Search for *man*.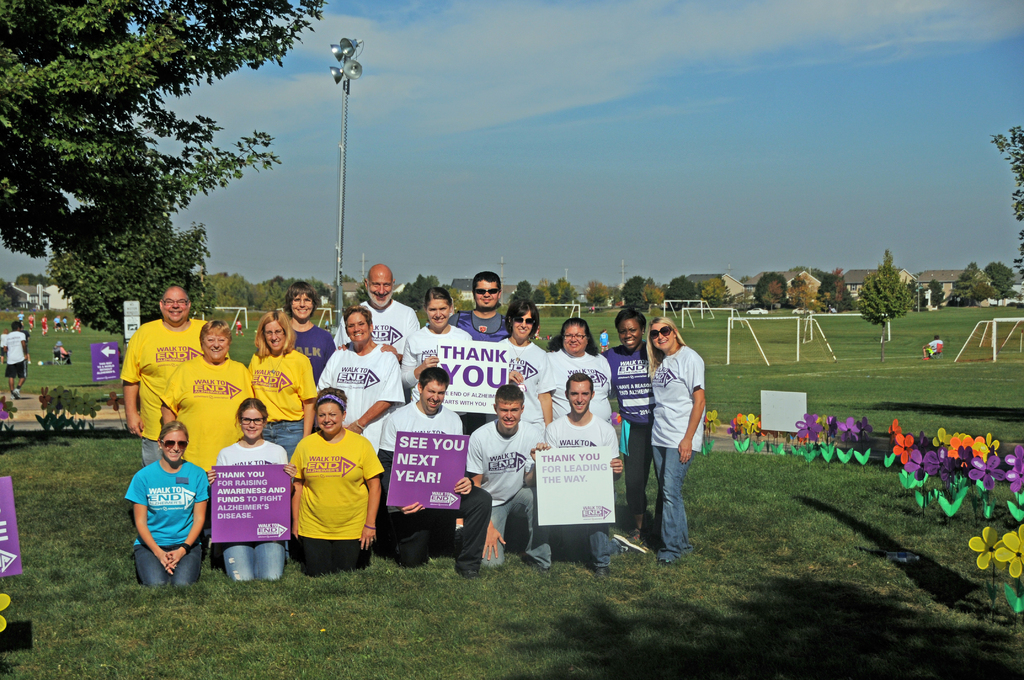
Found at <box>120,282,210,465</box>.
